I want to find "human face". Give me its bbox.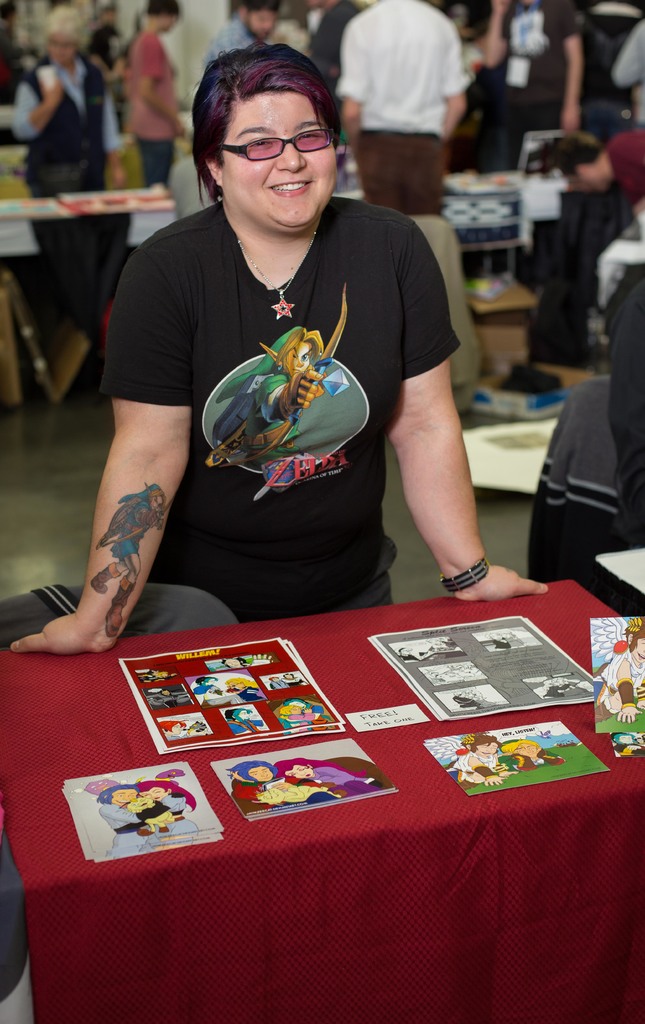
locate(400, 646, 414, 656).
